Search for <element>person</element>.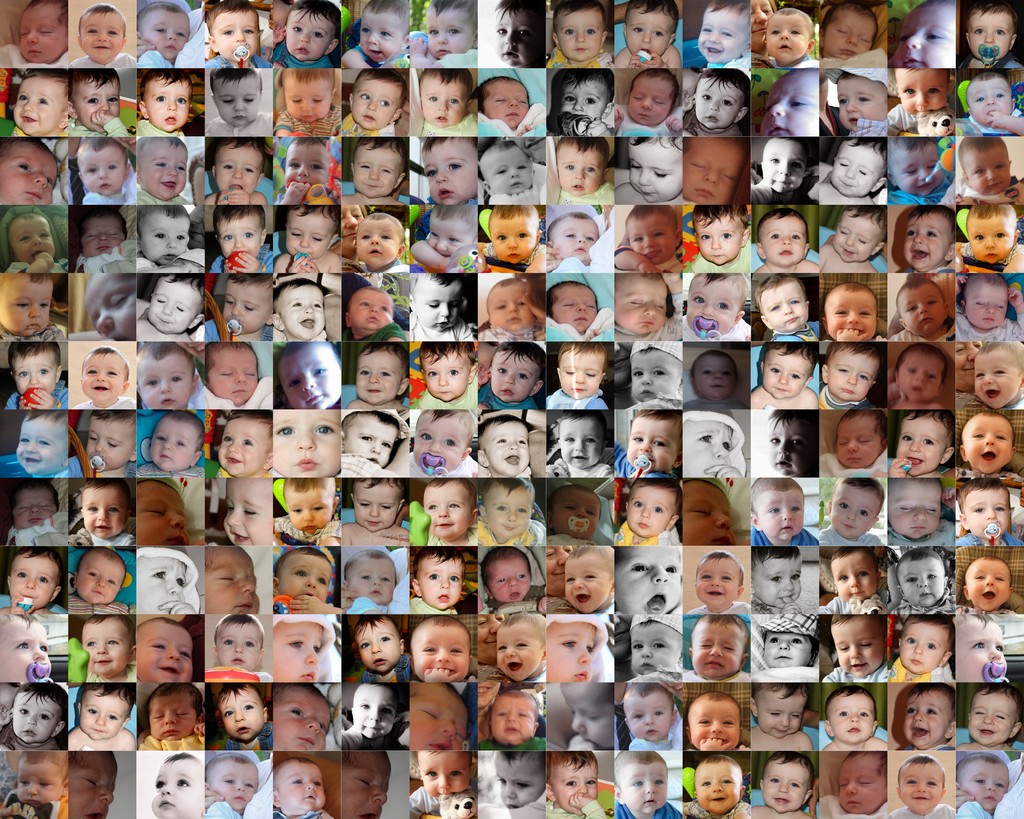
Found at <region>272, 205, 340, 273</region>.
